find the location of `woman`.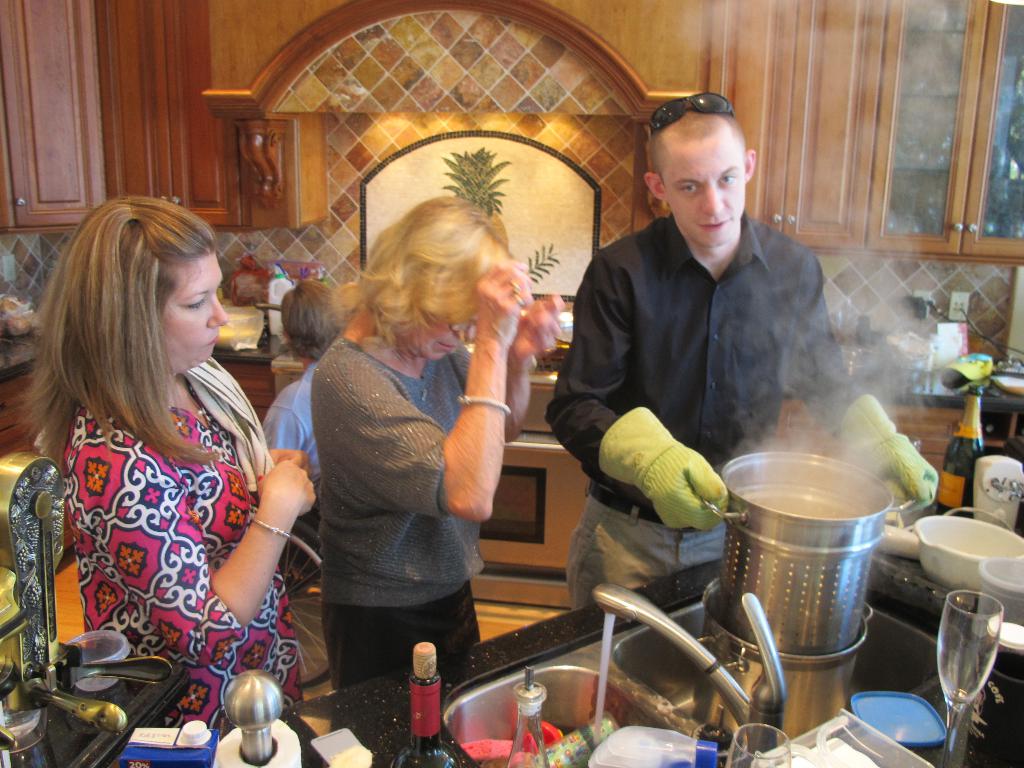
Location: box(22, 200, 319, 733).
